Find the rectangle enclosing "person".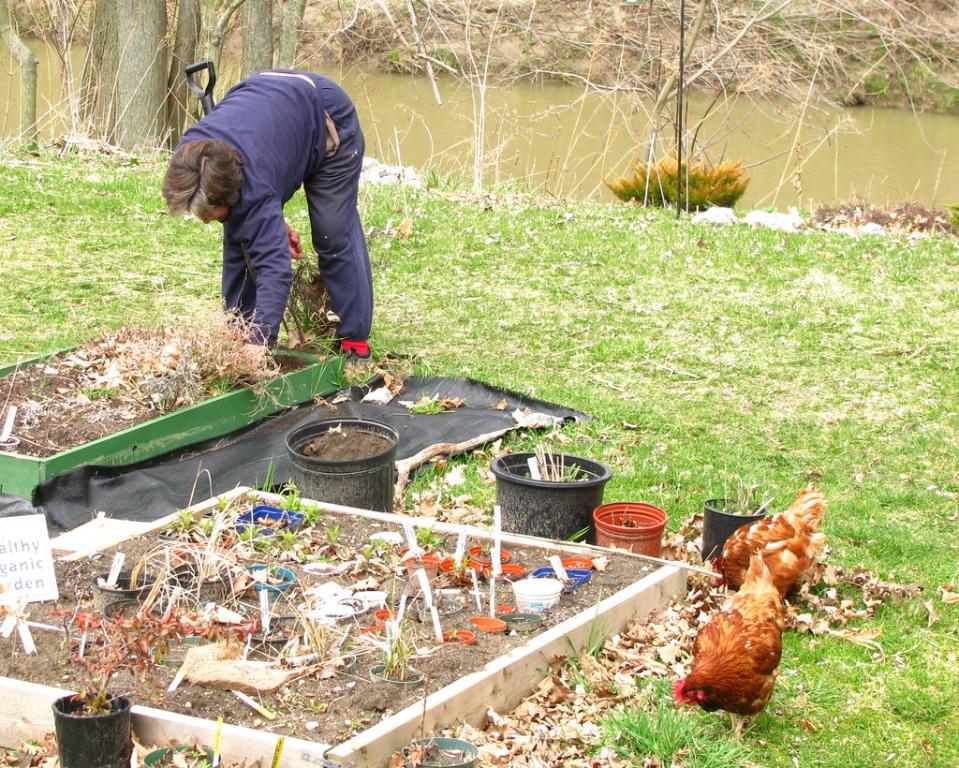
167:13:382:355.
